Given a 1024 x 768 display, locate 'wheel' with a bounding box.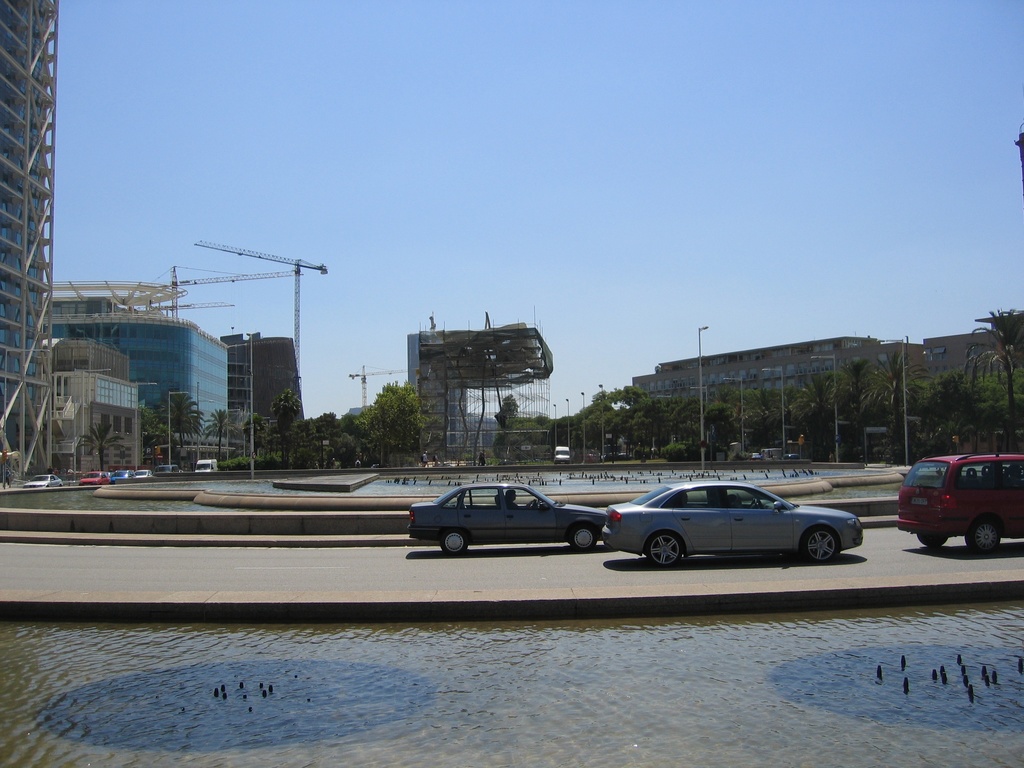
Located: [436,529,467,559].
